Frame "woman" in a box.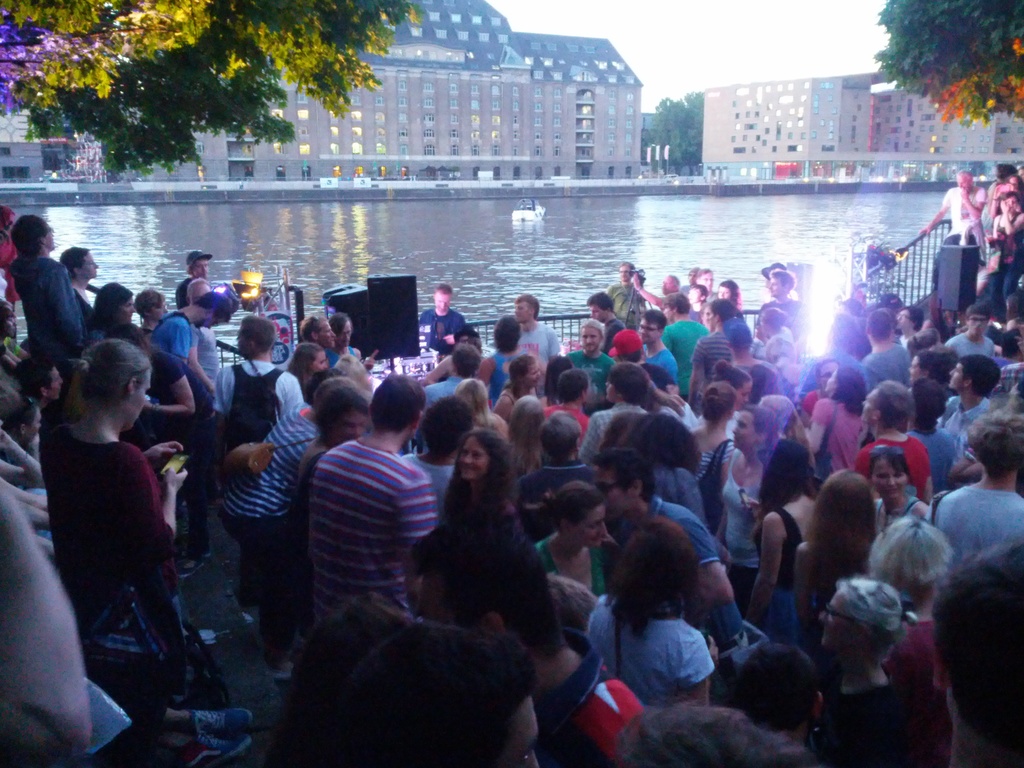
select_region(684, 384, 733, 474).
